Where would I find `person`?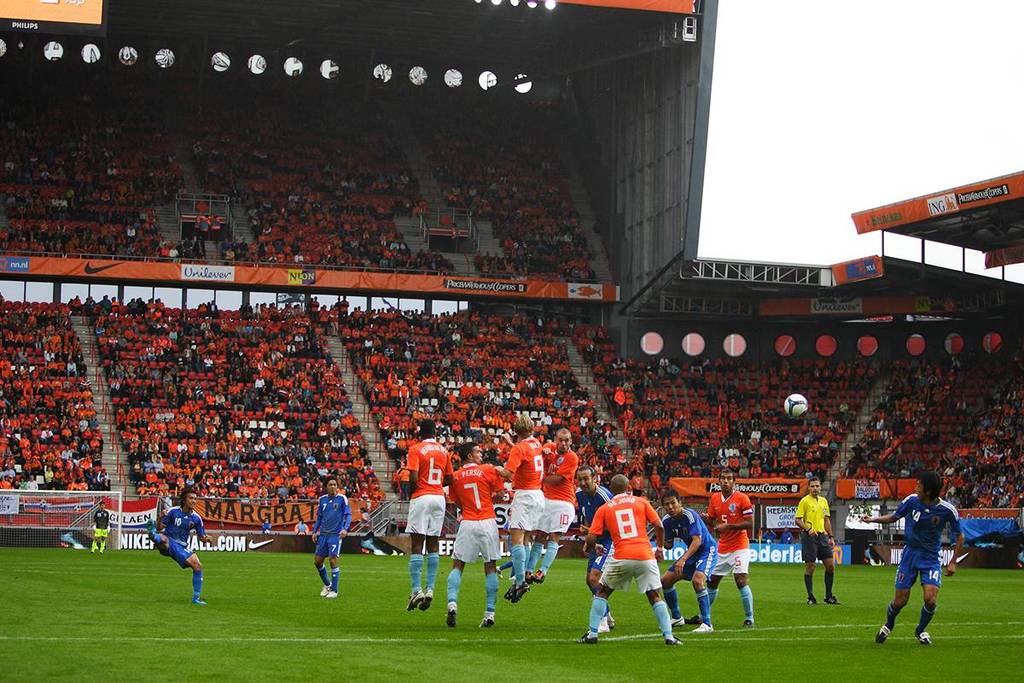
At pyautogui.locateOnScreen(139, 299, 151, 313).
